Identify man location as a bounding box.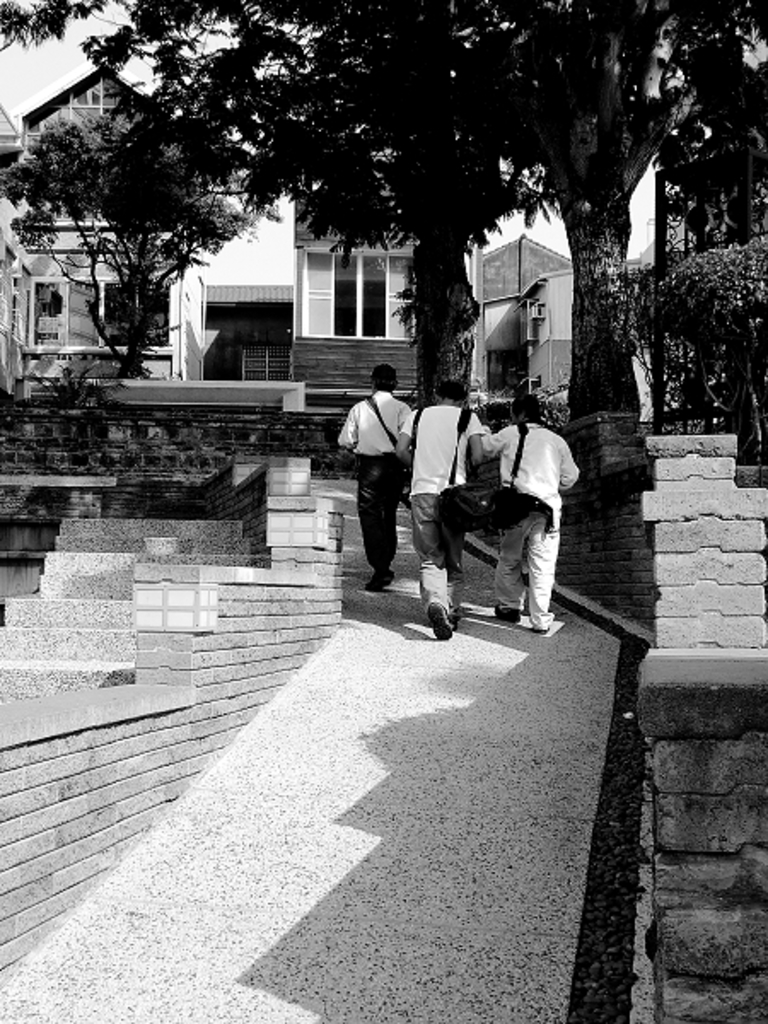
[left=468, top=391, right=584, bottom=633].
